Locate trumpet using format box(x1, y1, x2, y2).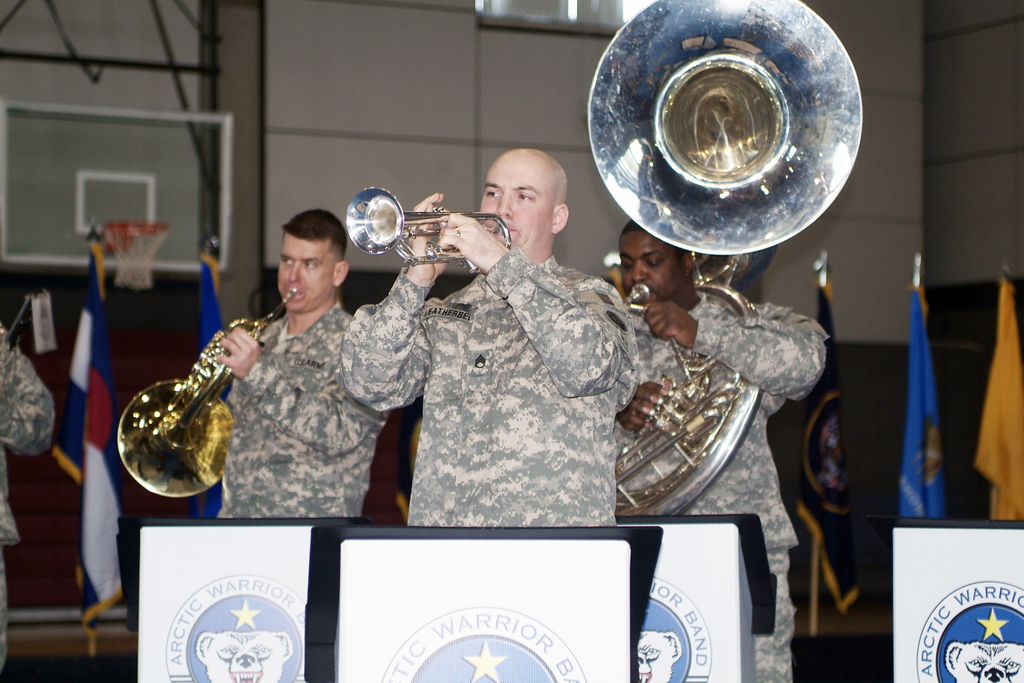
box(586, 0, 868, 527).
